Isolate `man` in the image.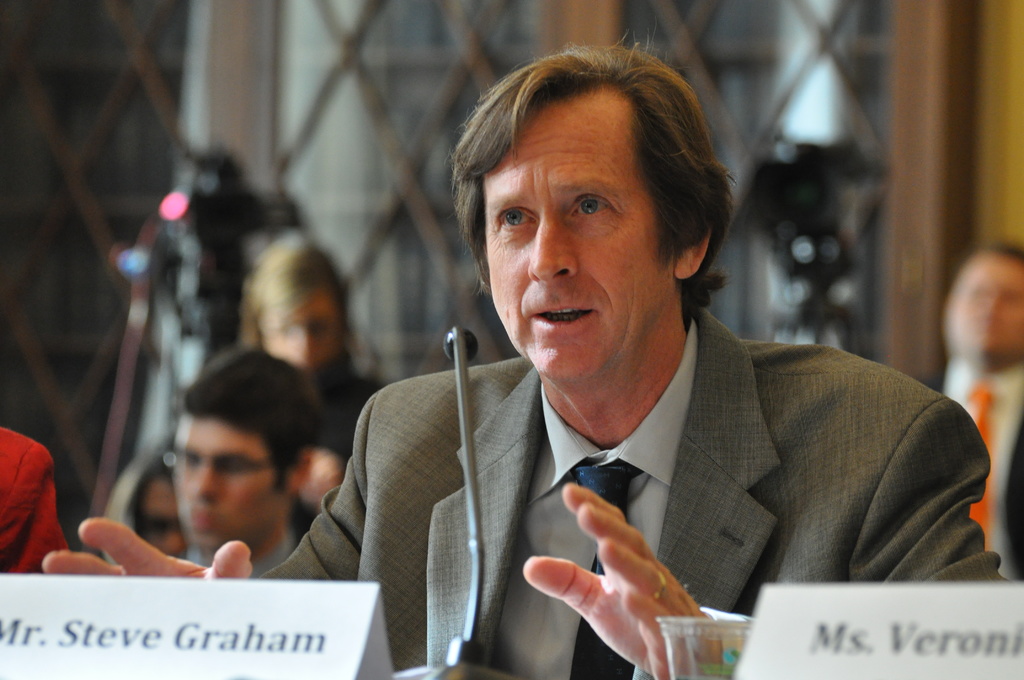
Isolated region: rect(913, 240, 1023, 583).
